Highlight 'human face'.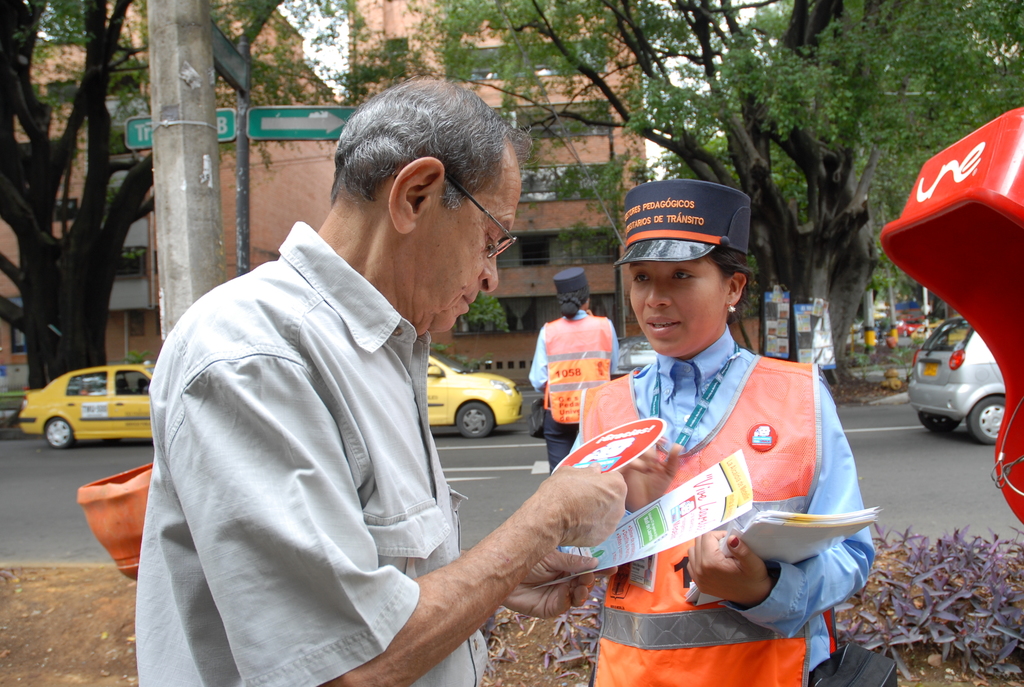
Highlighted region: <bbox>406, 149, 516, 343</bbox>.
